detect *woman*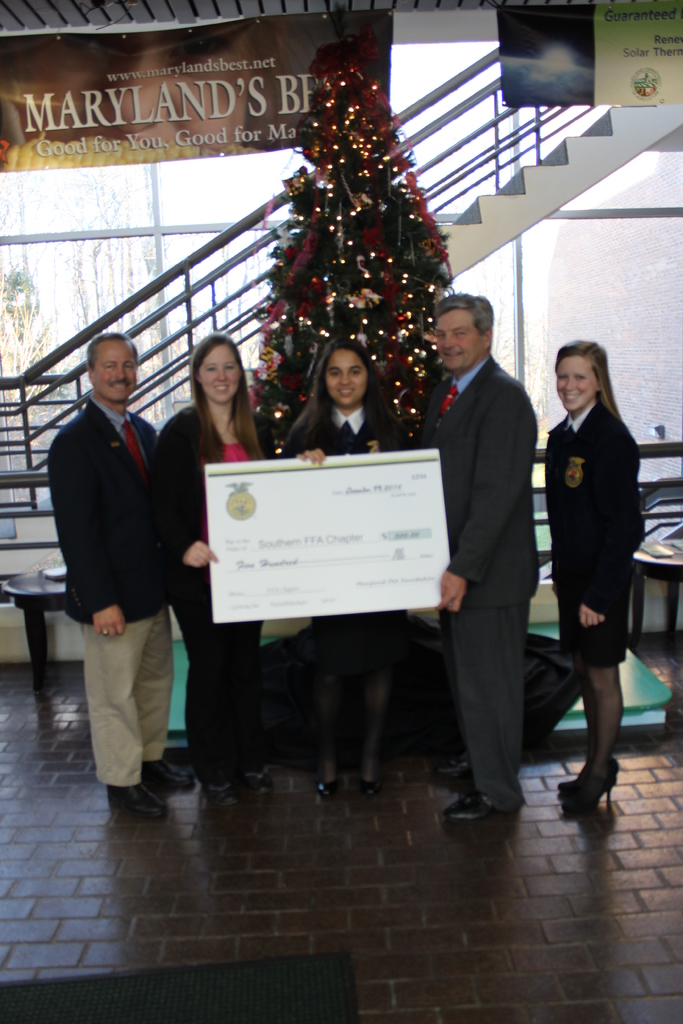
274:344:418:796
